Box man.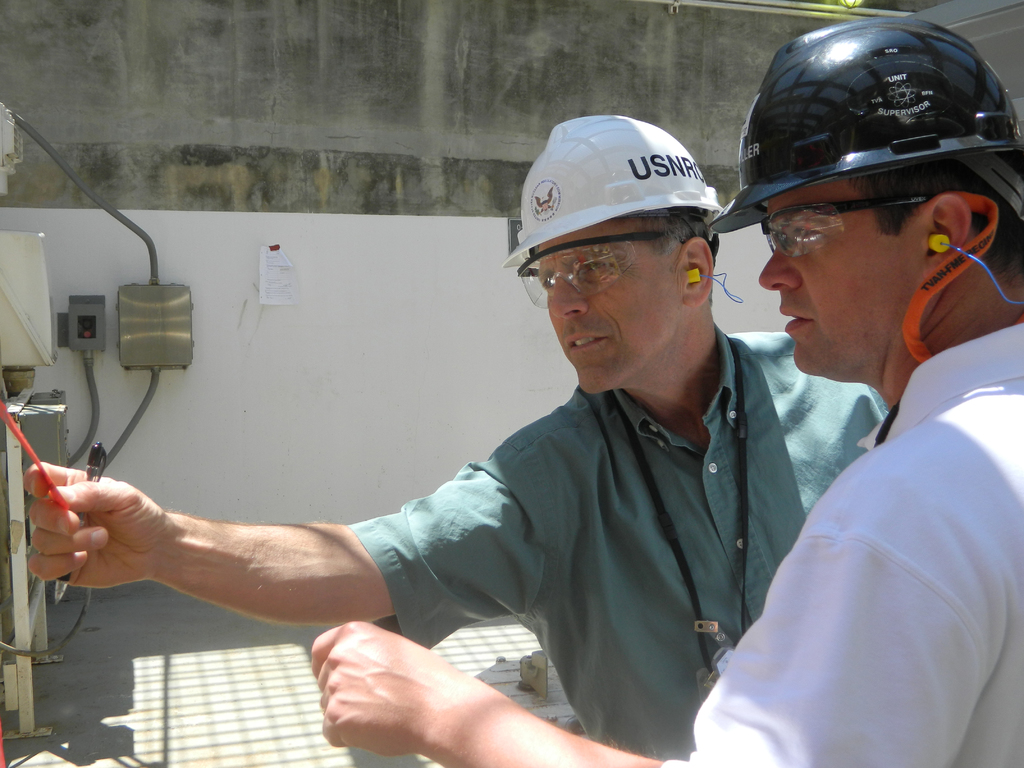
detection(26, 111, 897, 767).
